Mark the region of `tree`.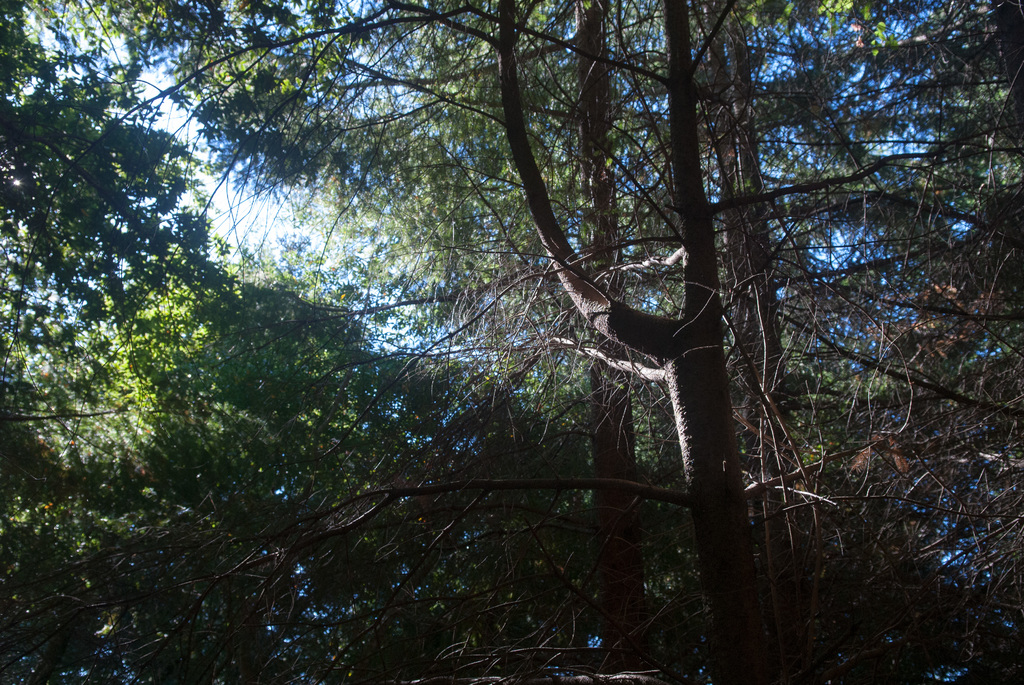
Region: x1=42, y1=219, x2=454, y2=542.
